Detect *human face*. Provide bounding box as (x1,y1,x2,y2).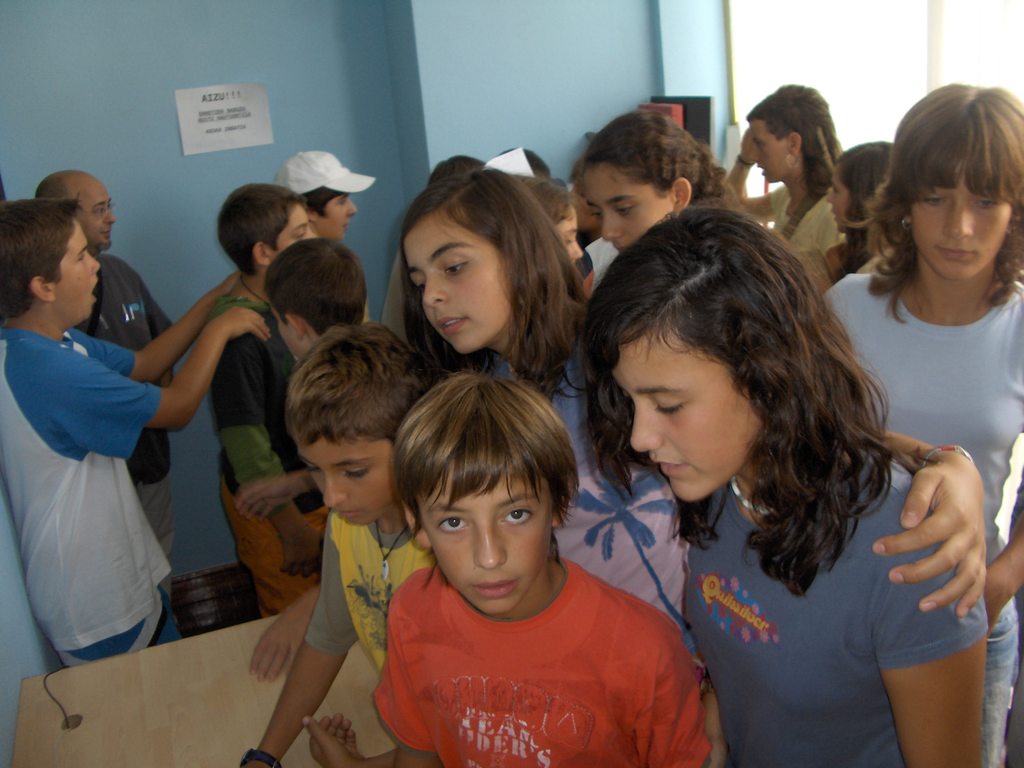
(907,162,1007,281).
